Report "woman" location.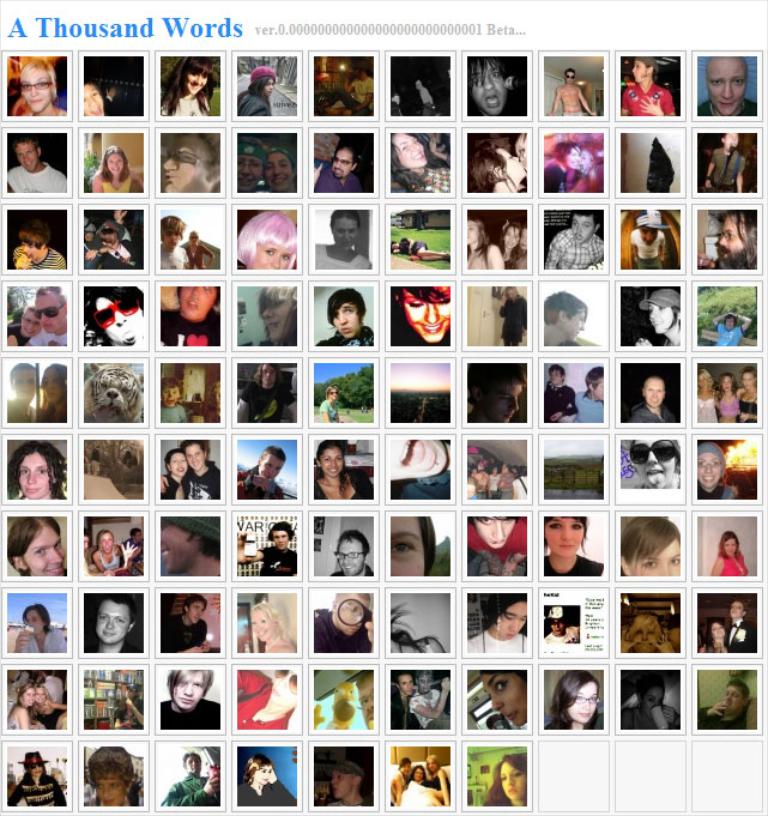
Report: region(703, 628, 731, 652).
